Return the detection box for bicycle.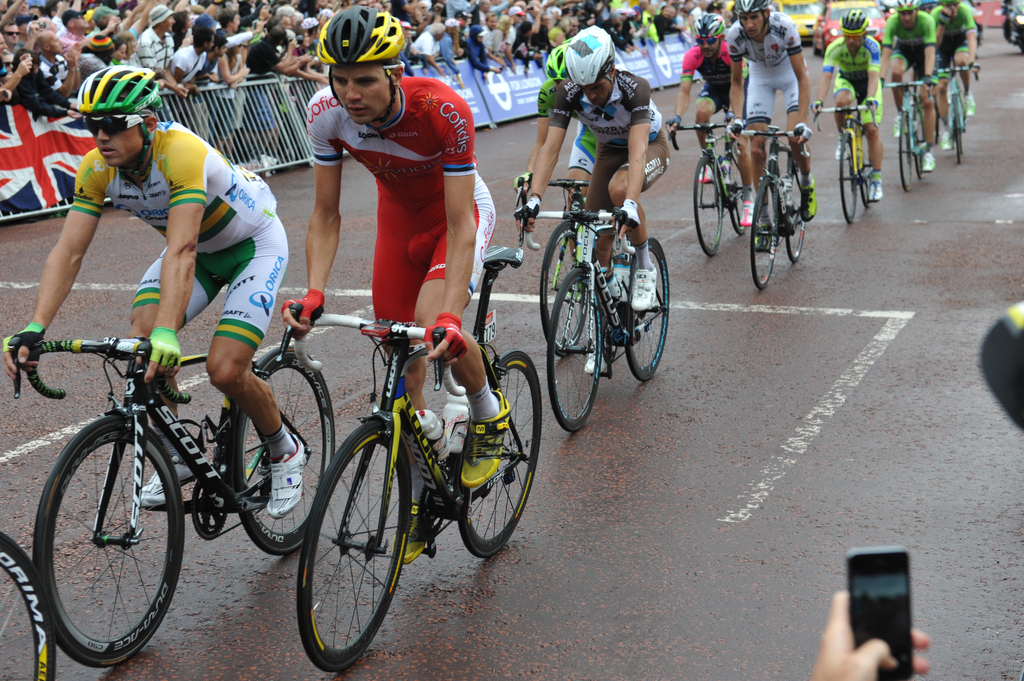
bbox=(269, 236, 541, 678).
